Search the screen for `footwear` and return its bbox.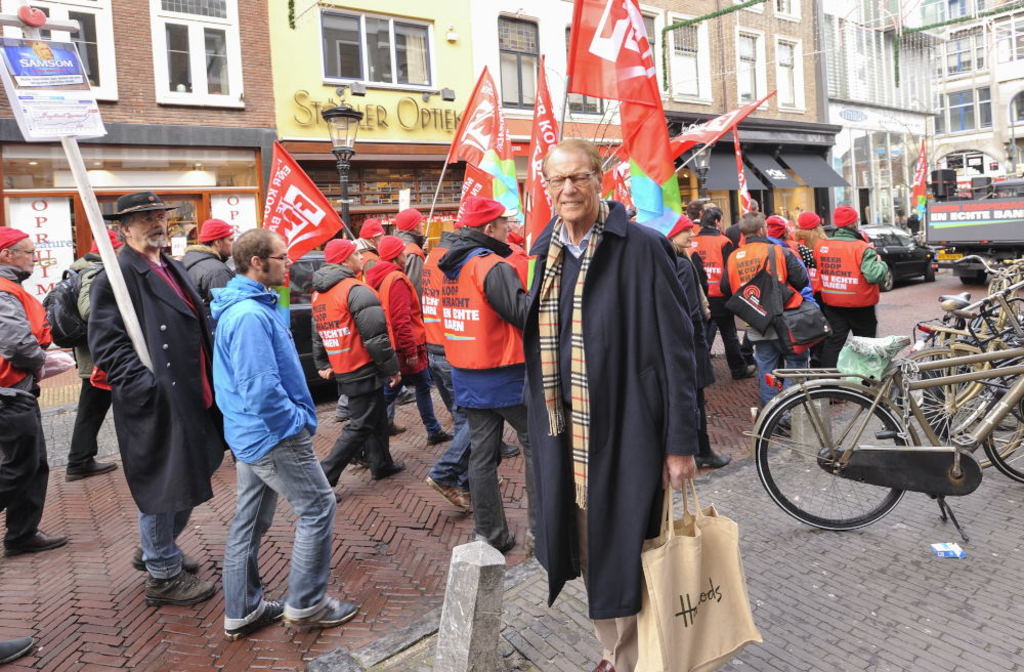
Found: pyautogui.locateOnScreen(226, 602, 286, 637).
